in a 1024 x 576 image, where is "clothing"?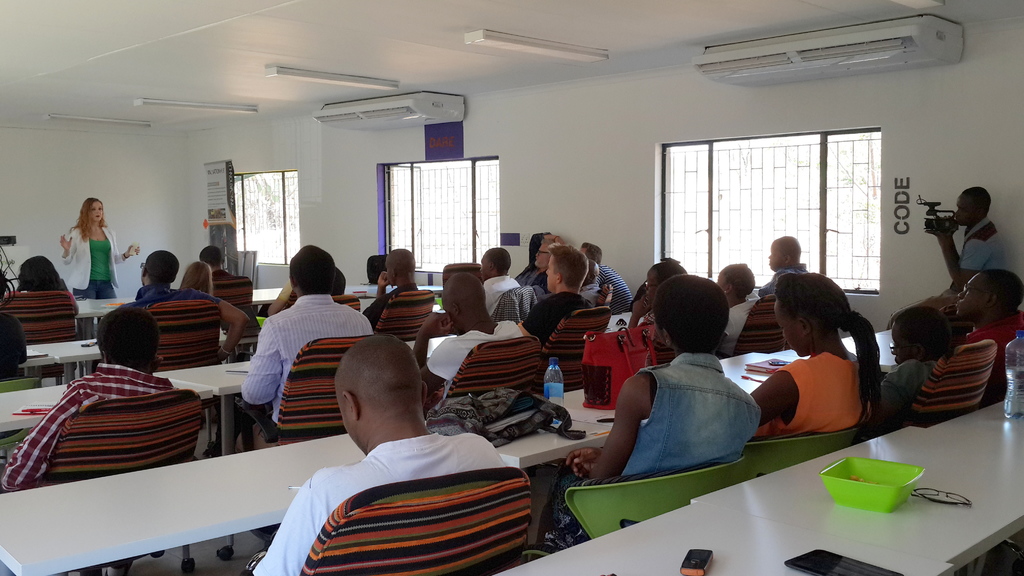
<region>0, 310, 31, 377</region>.
